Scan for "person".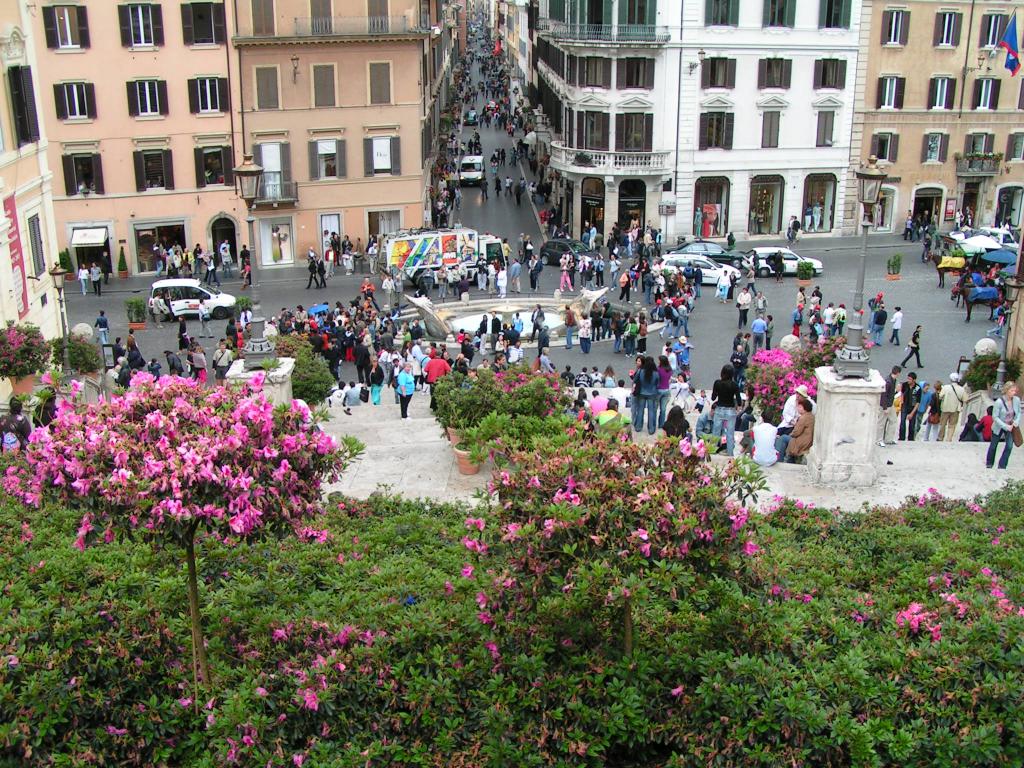
Scan result: [886,304,906,344].
